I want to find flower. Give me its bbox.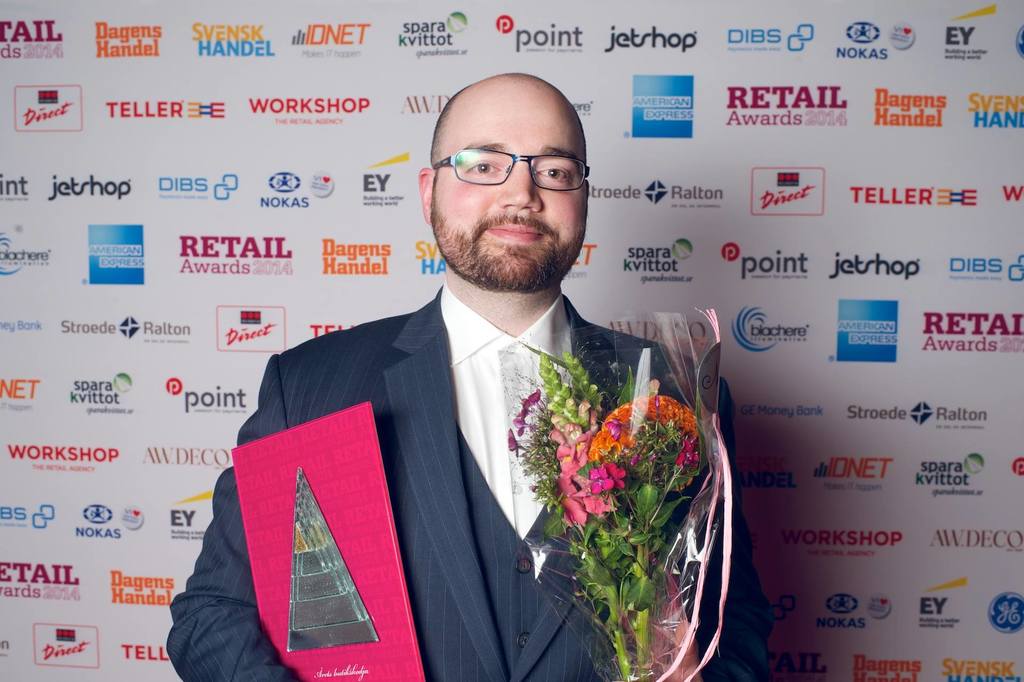
{"x1": 509, "y1": 425, "x2": 519, "y2": 453}.
